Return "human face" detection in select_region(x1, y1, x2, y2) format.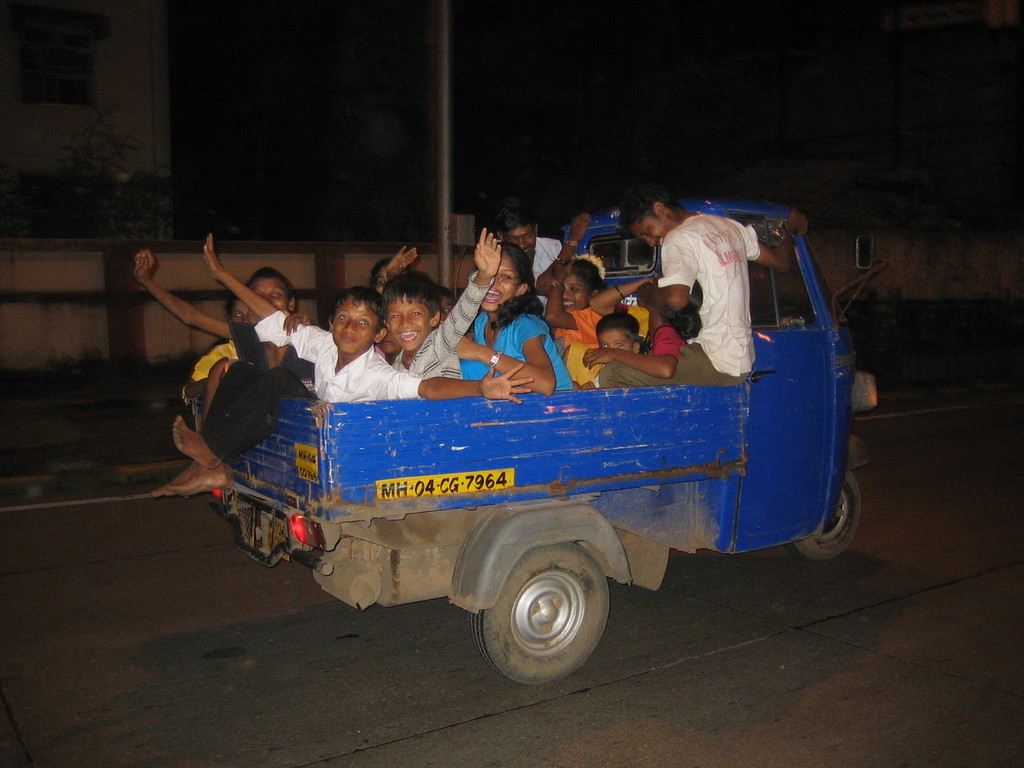
select_region(629, 212, 669, 246).
